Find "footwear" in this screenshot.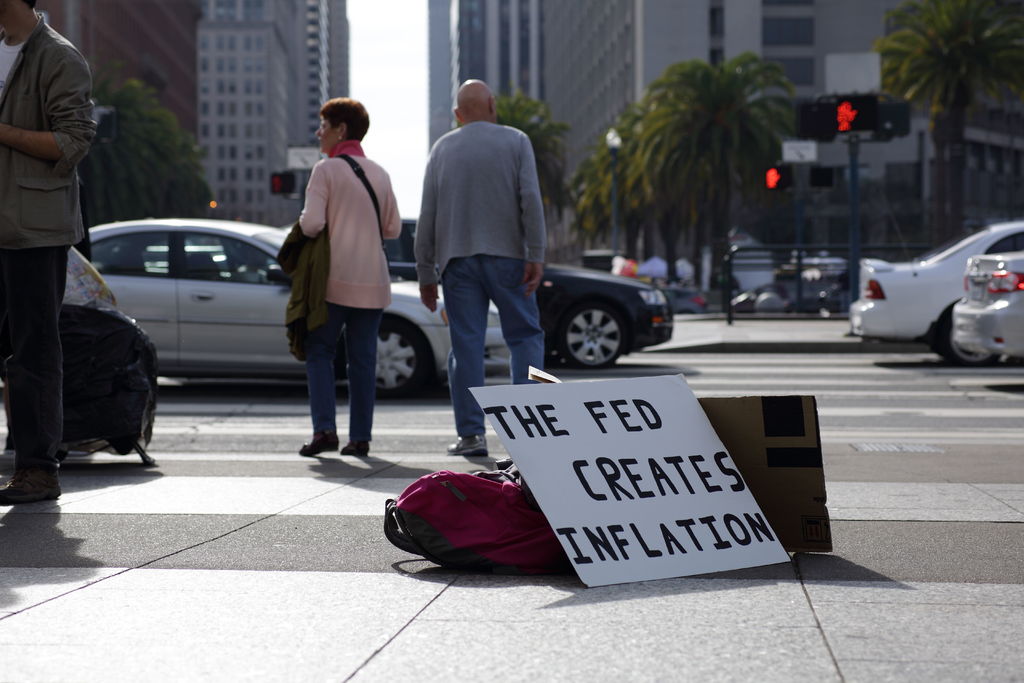
The bounding box for "footwear" is 441 431 488 456.
